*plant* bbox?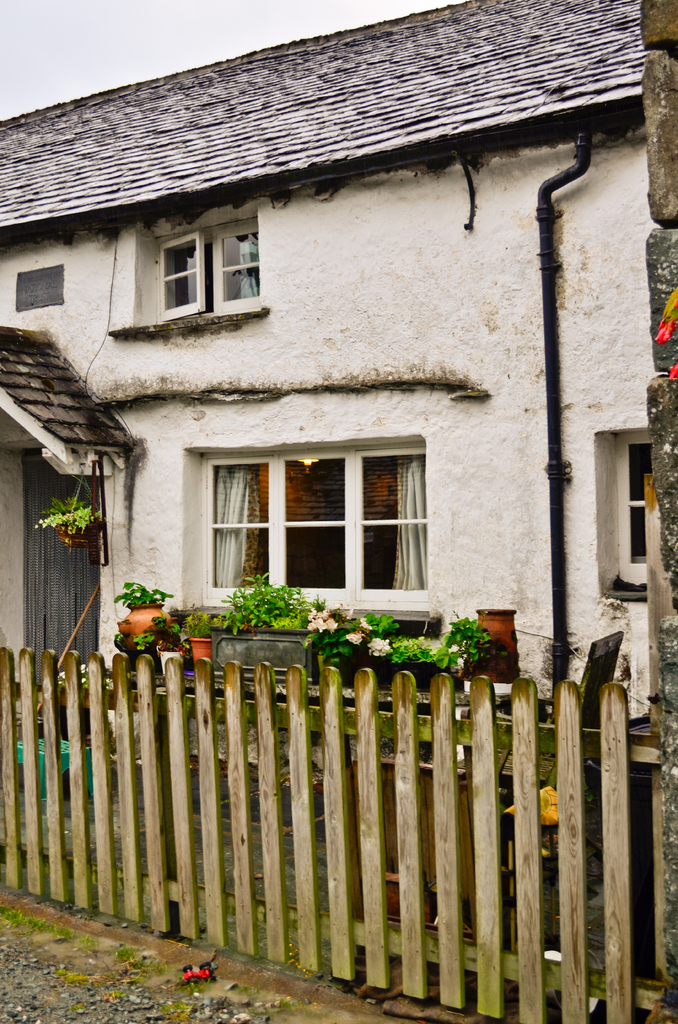
pyautogui.locateOnScreen(305, 599, 392, 659)
